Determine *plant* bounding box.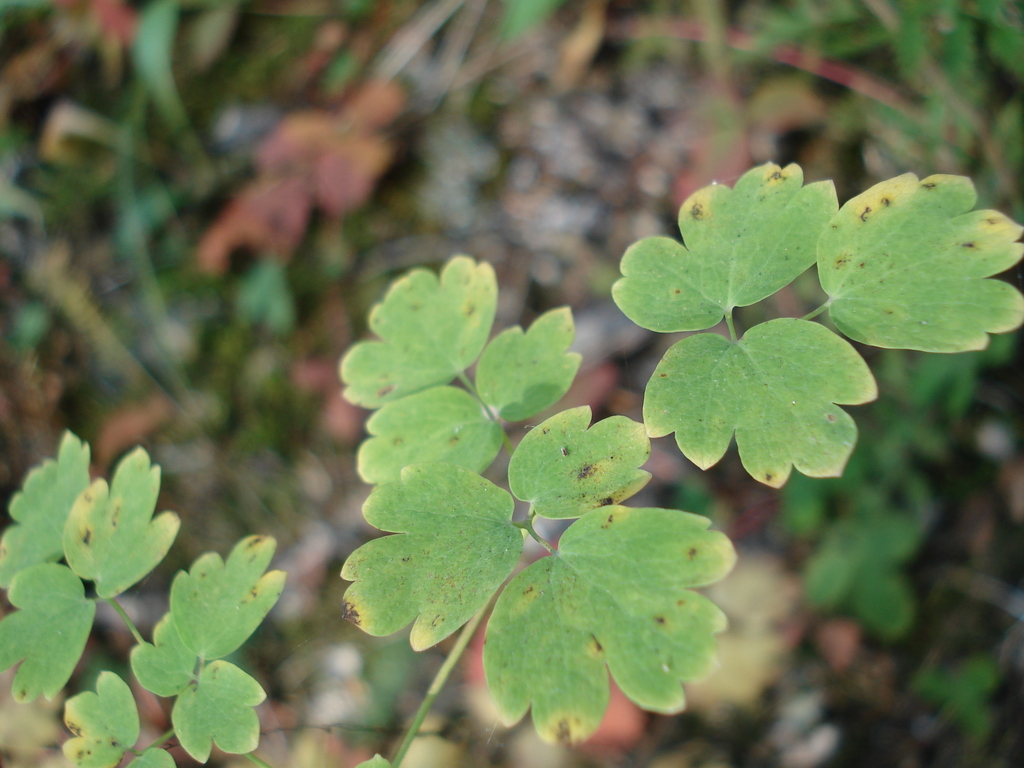
Determined: x1=0, y1=426, x2=283, y2=767.
